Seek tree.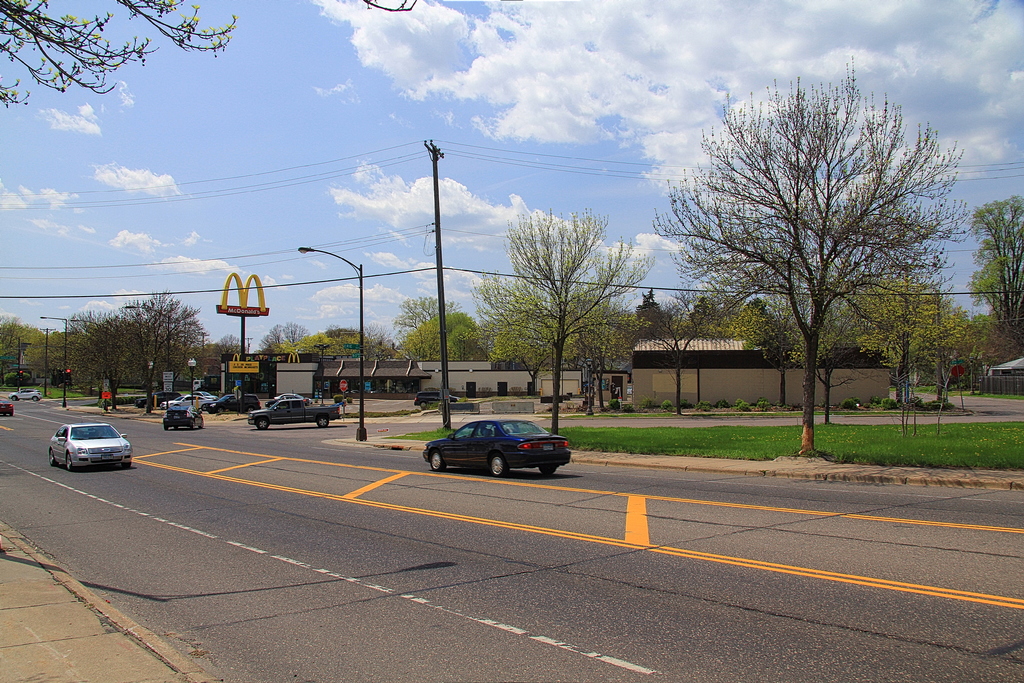
[x1=126, y1=287, x2=215, y2=395].
